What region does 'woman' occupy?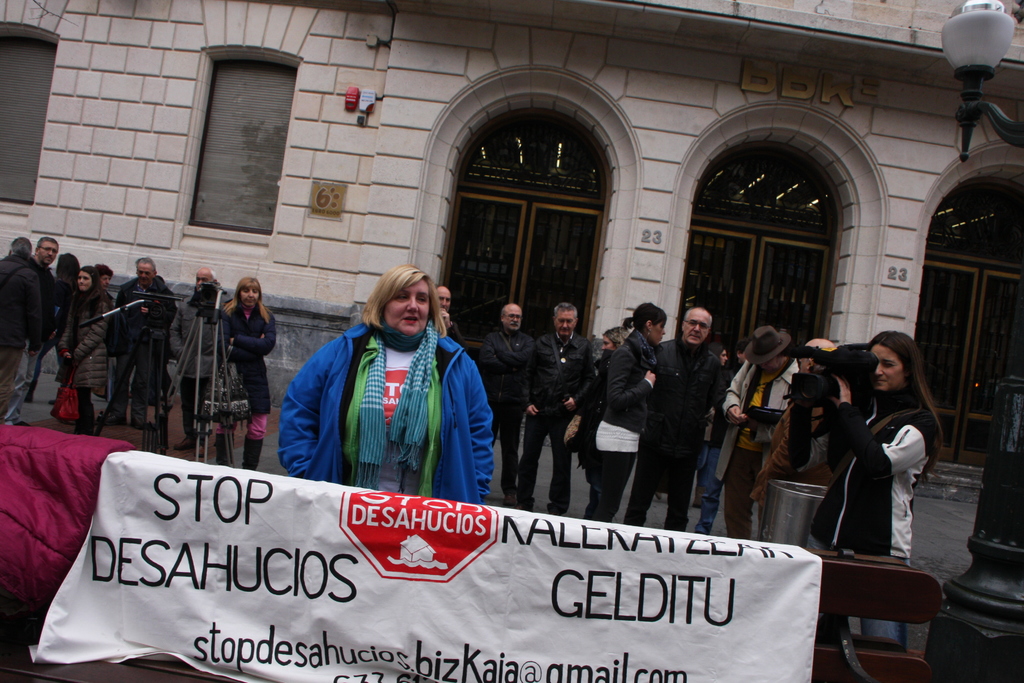
<bbox>58, 265, 115, 435</bbox>.
